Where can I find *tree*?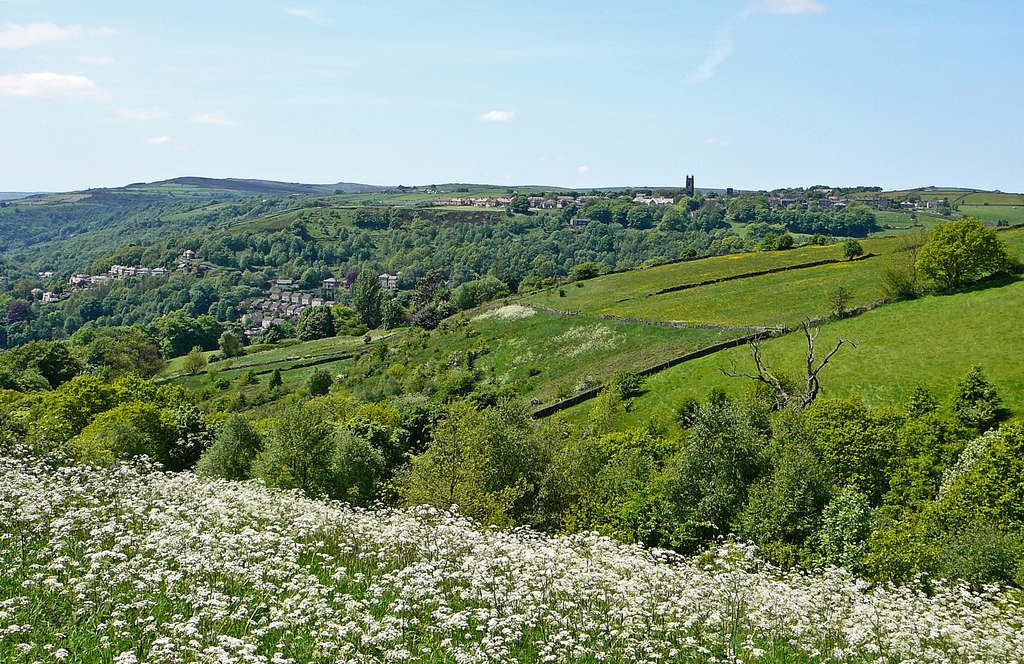
You can find it at 841, 239, 870, 264.
